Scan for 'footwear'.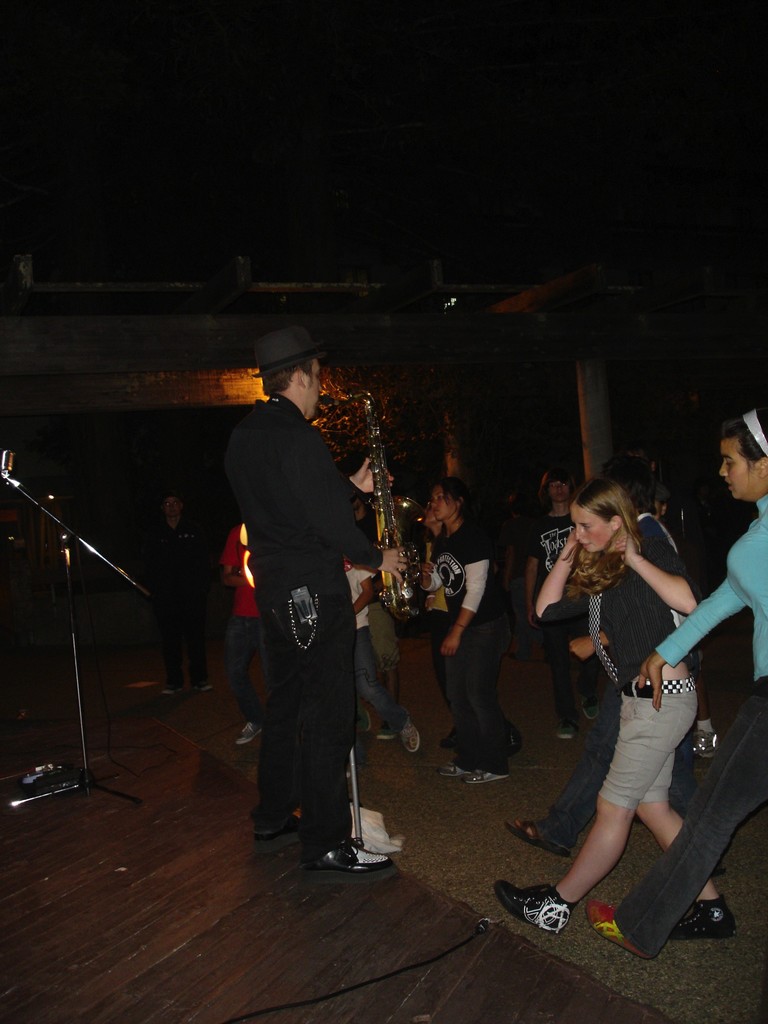
Scan result: 250/817/303/858.
